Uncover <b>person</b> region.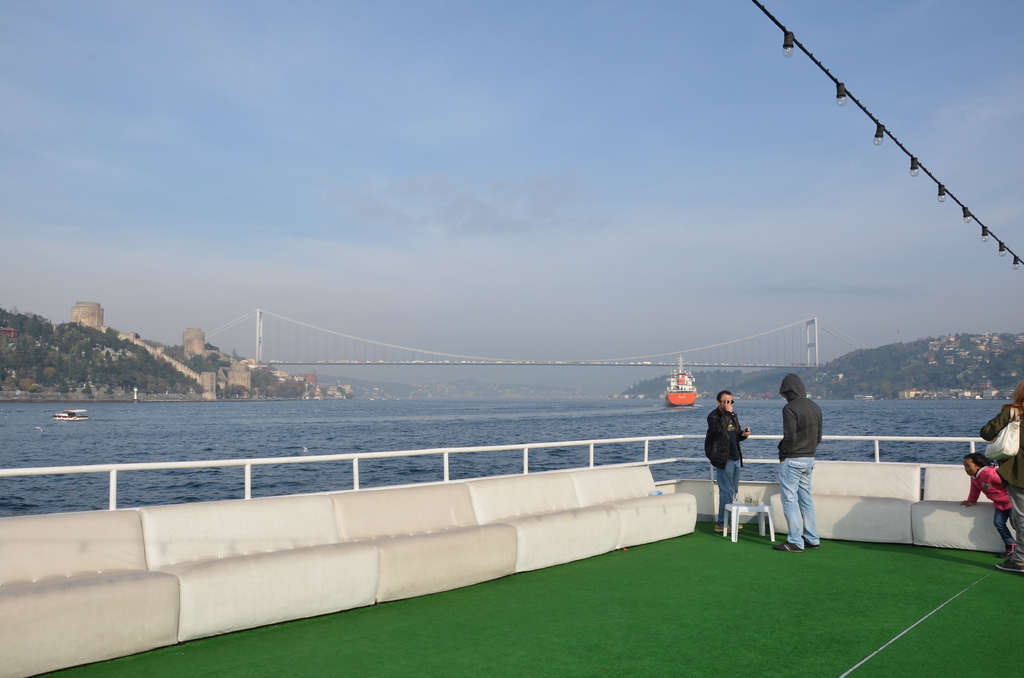
Uncovered: {"left": 701, "top": 393, "right": 750, "bottom": 531}.
